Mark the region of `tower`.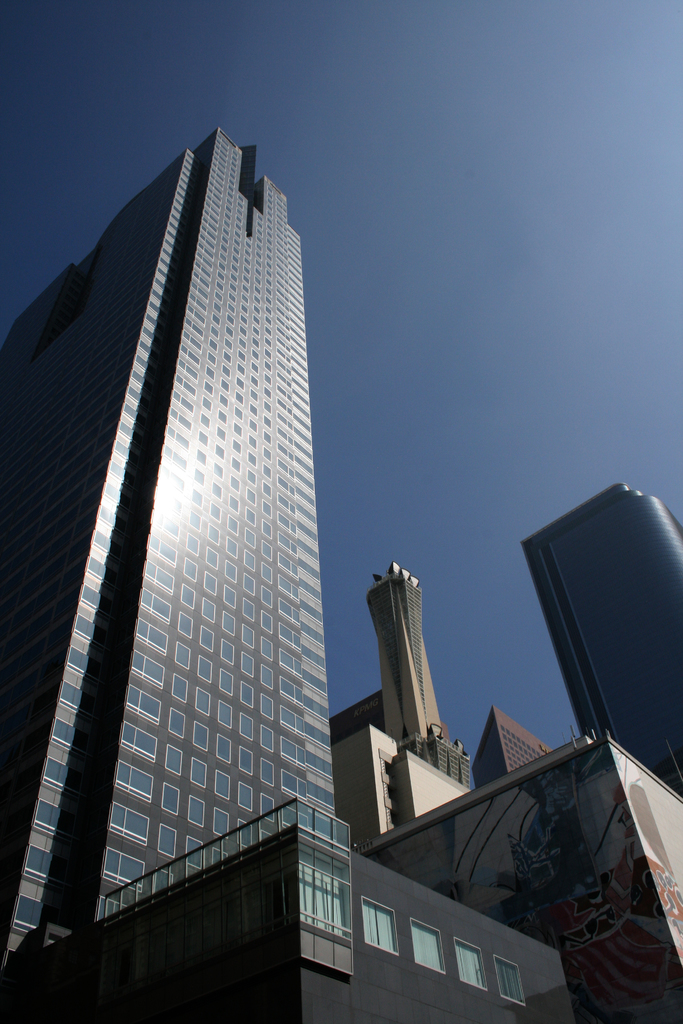
Region: box=[362, 563, 444, 742].
